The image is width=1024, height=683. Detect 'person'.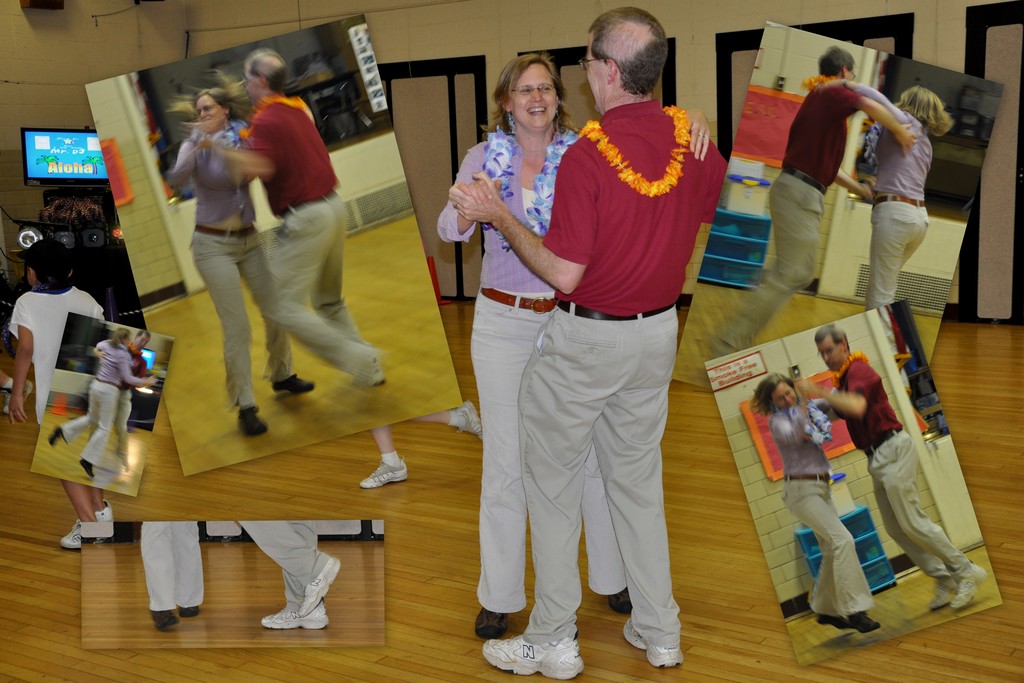
Detection: Rect(713, 44, 916, 361).
